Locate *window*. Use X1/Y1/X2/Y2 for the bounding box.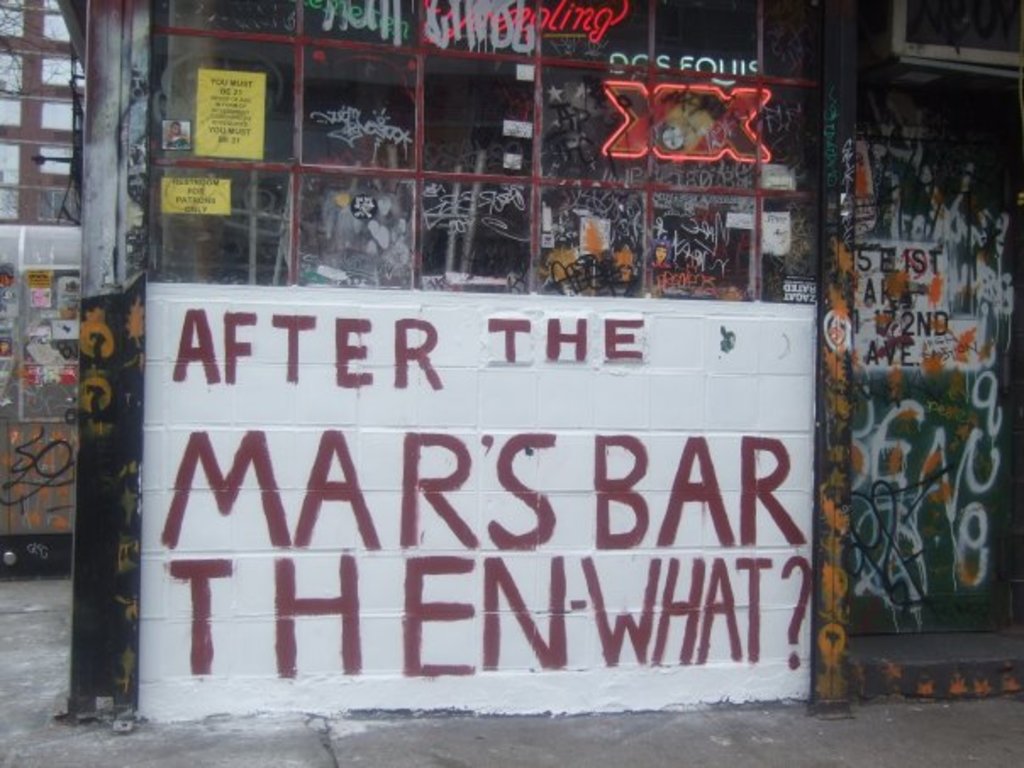
46/97/836/732.
